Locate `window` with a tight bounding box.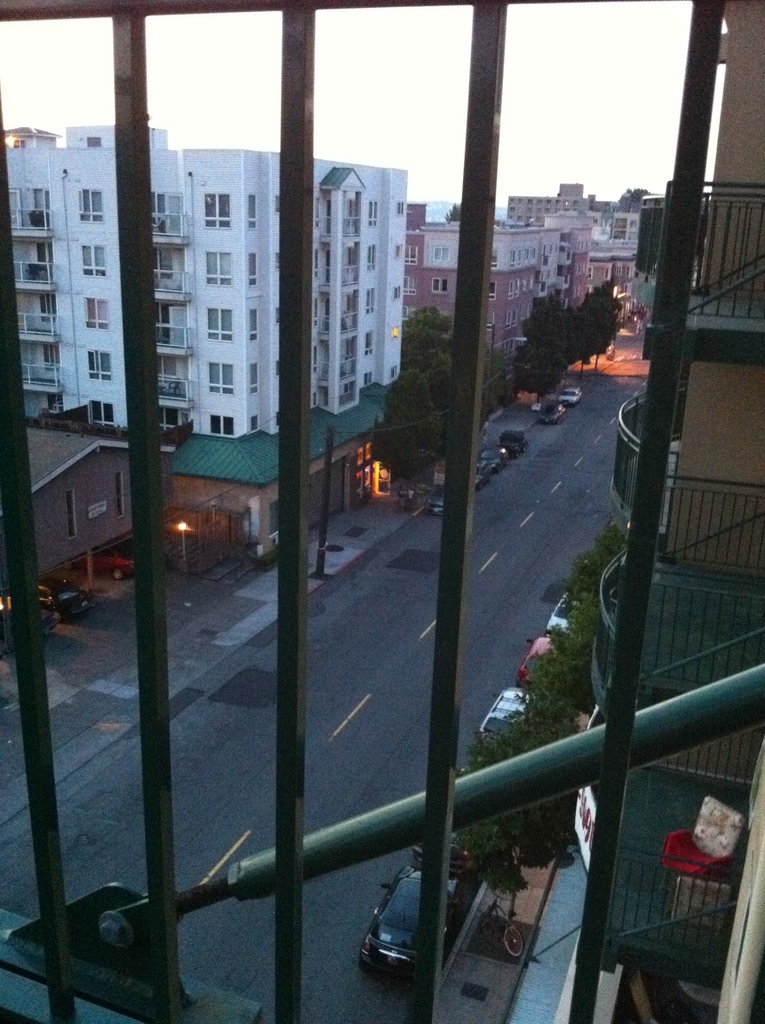
<box>88,299,111,330</box>.
